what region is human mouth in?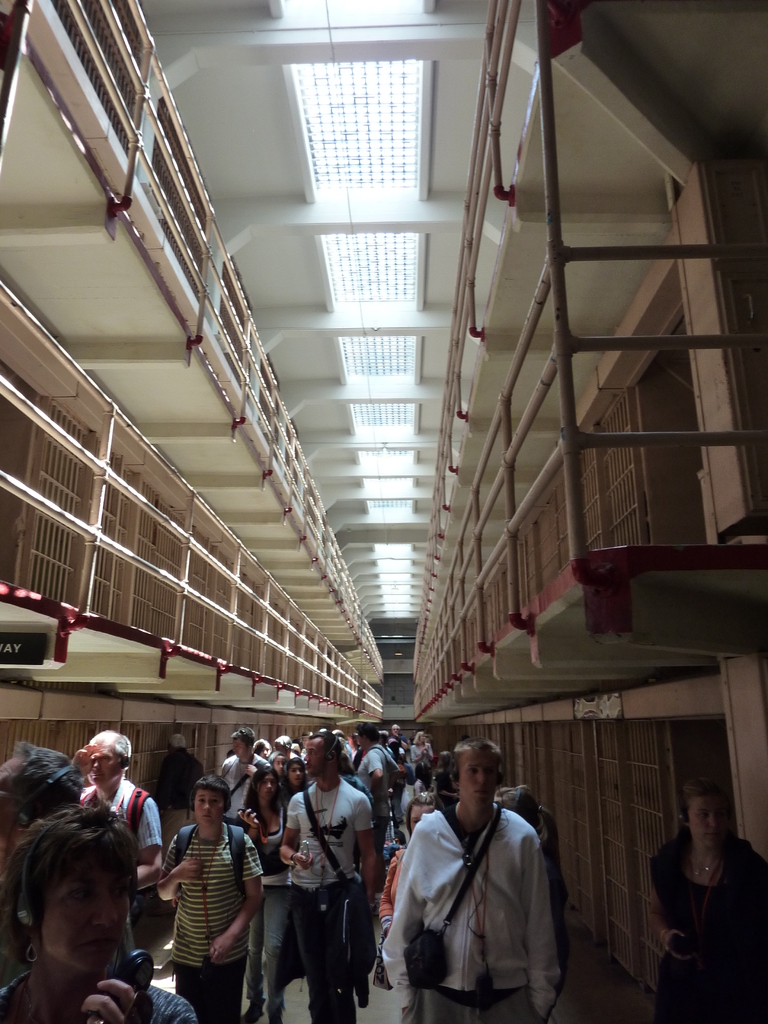
pyautogui.locateOnScreen(294, 776, 301, 783).
